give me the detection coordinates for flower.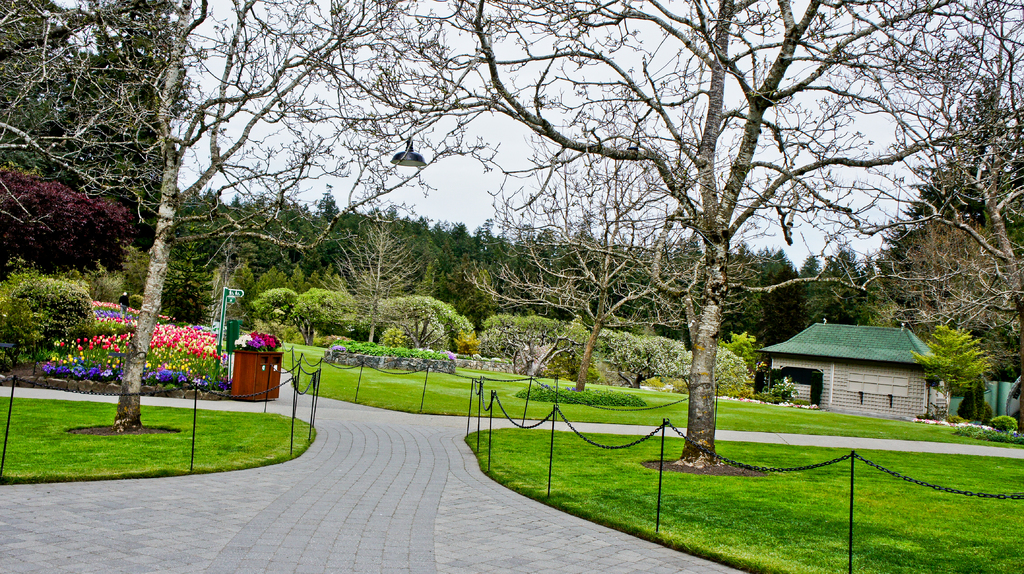
<bbox>333, 343, 345, 351</bbox>.
